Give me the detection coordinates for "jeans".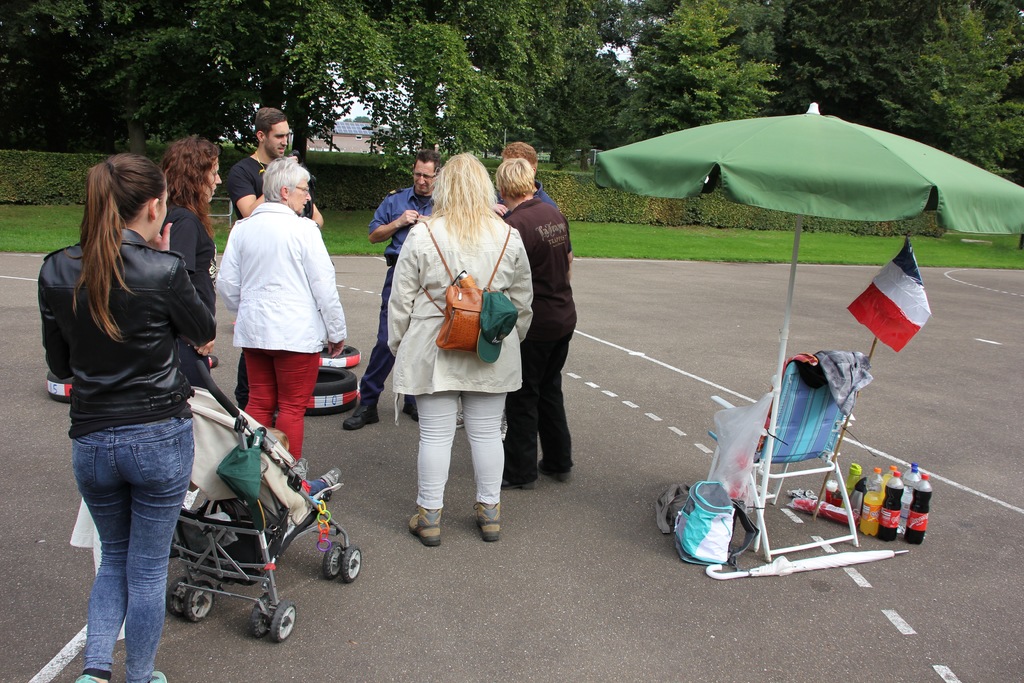
(left=245, top=349, right=316, bottom=458).
